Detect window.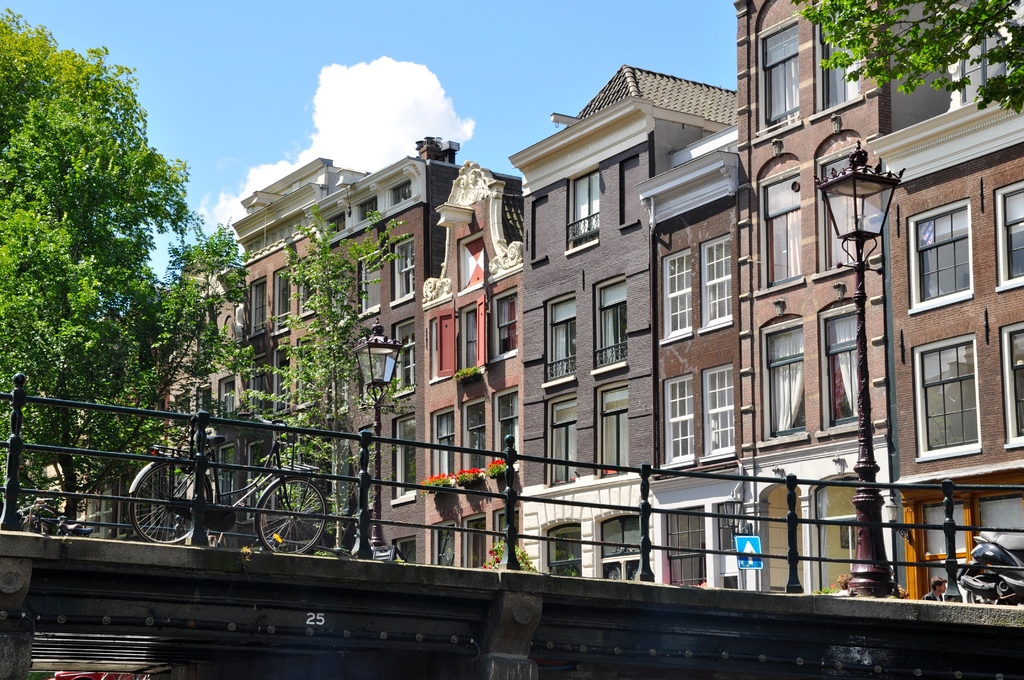
Detected at pyautogui.locateOnScreen(768, 152, 819, 305).
